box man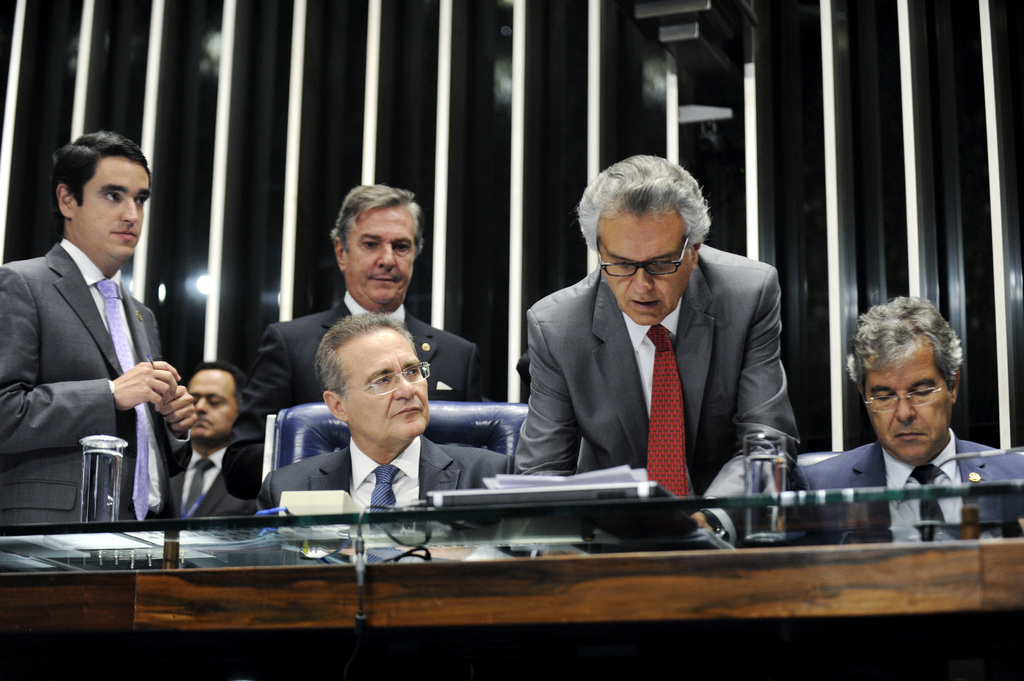
box=[227, 197, 489, 509]
